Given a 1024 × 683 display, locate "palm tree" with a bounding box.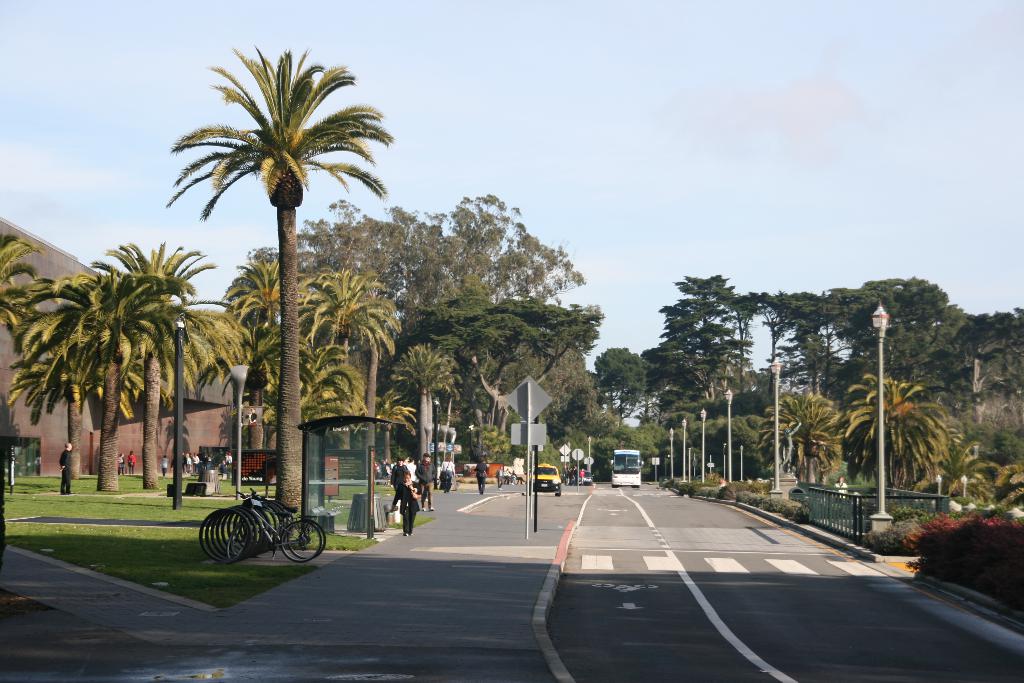
Located: rect(838, 375, 960, 498).
